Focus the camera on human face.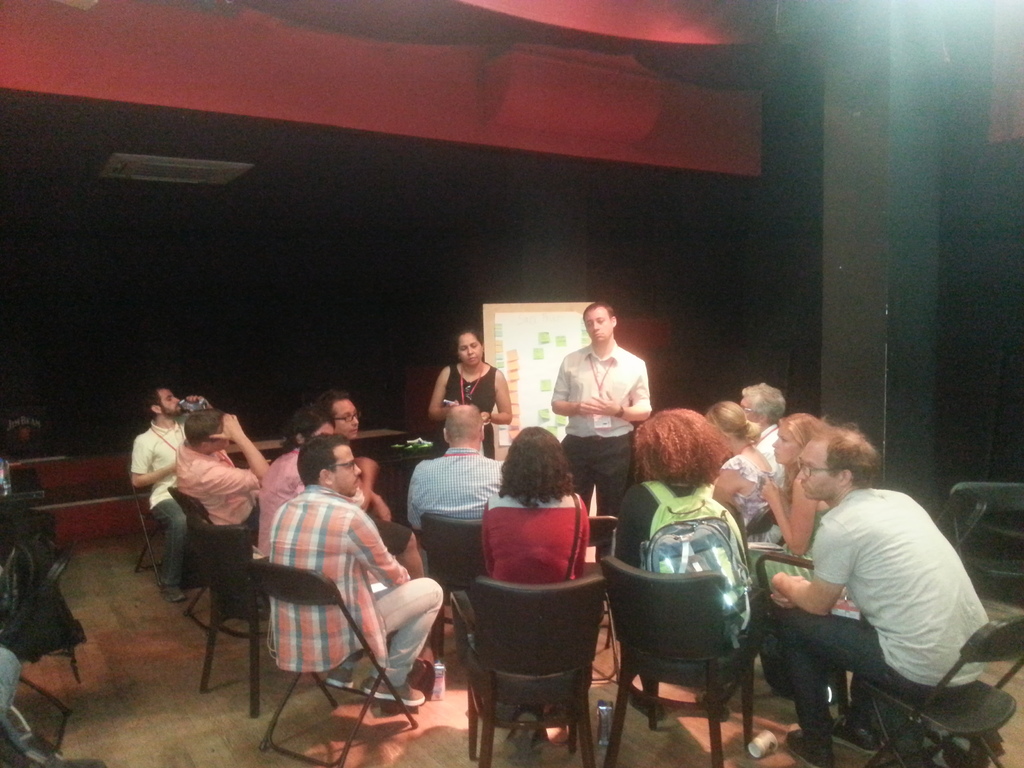
Focus region: [x1=800, y1=438, x2=845, y2=502].
